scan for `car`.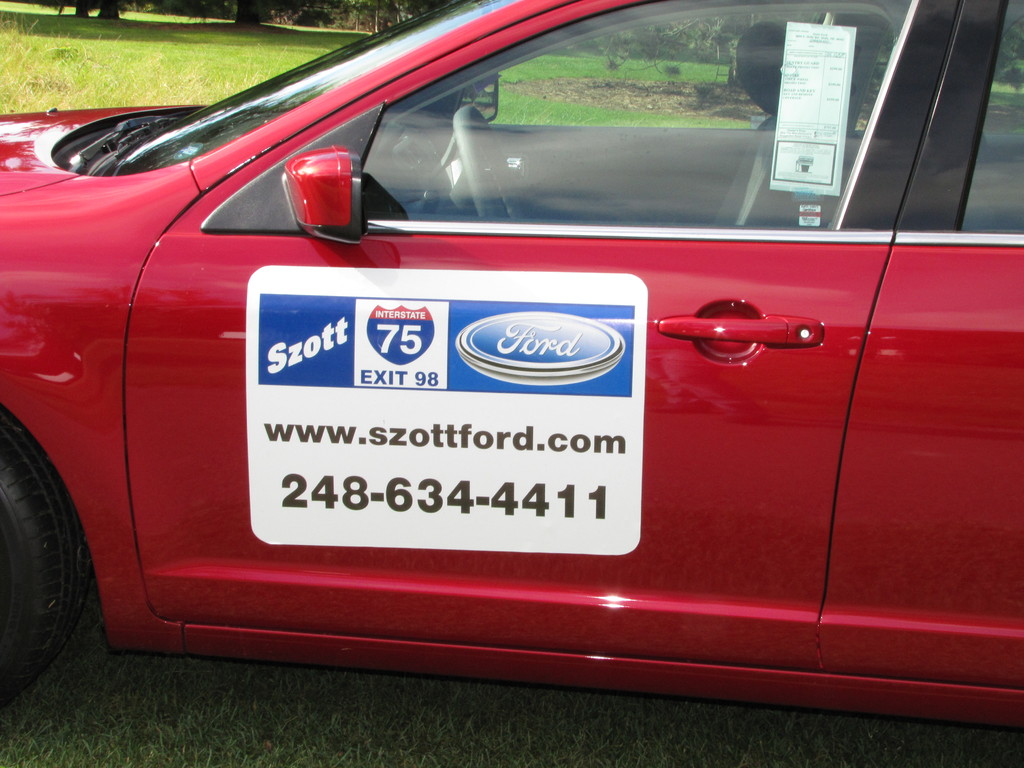
Scan result: Rect(0, 0, 1023, 732).
